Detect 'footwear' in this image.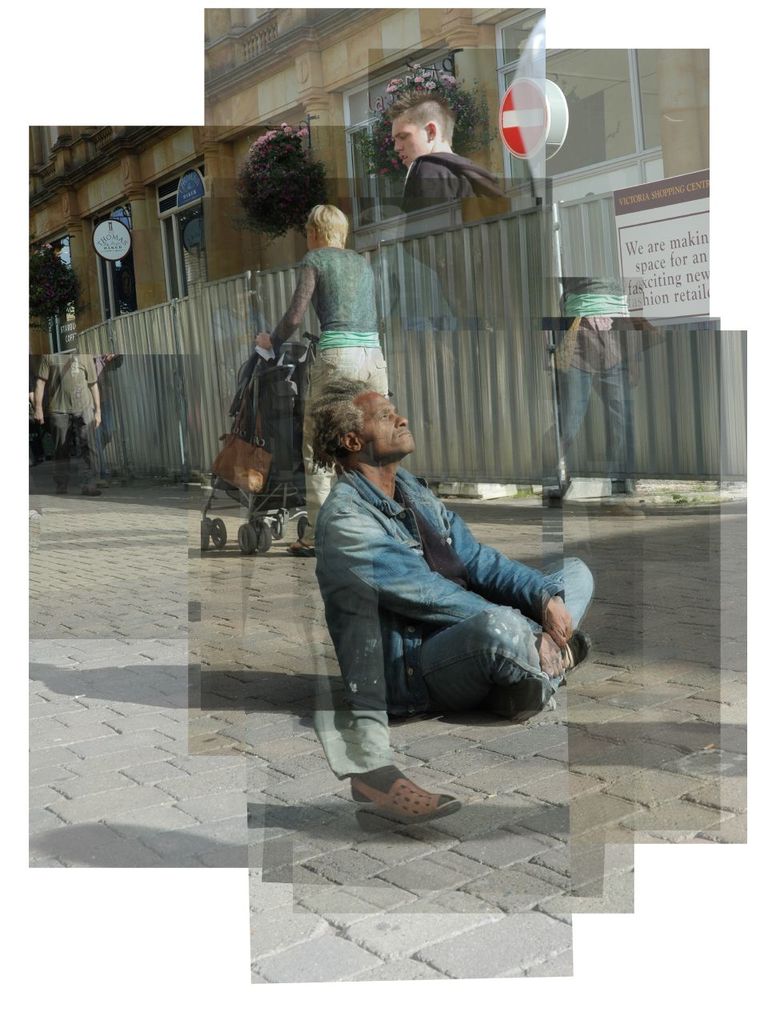
Detection: locate(287, 534, 314, 561).
